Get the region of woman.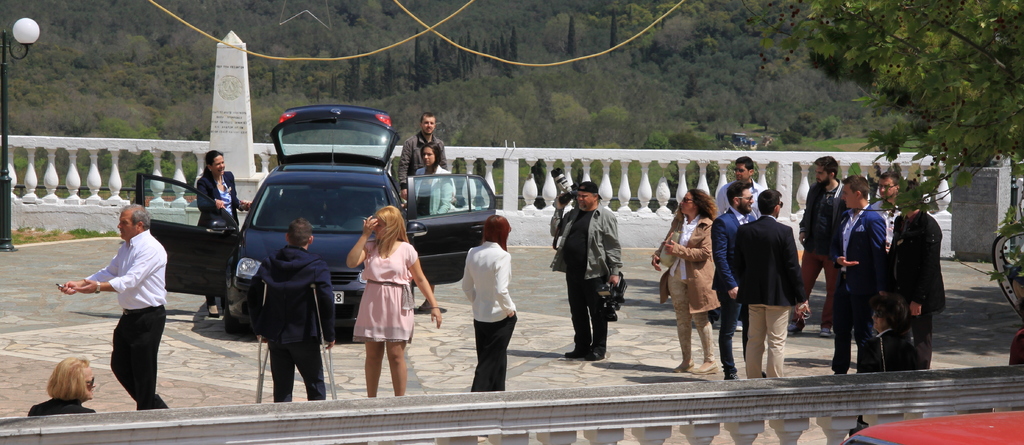
bbox=[341, 190, 419, 387].
